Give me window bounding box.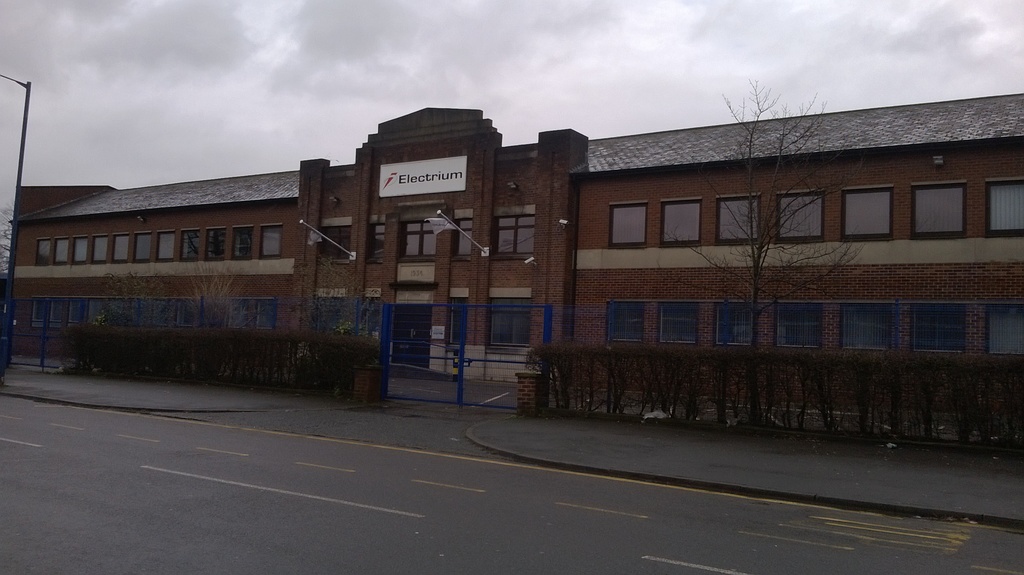
{"x1": 485, "y1": 293, "x2": 534, "y2": 349}.
